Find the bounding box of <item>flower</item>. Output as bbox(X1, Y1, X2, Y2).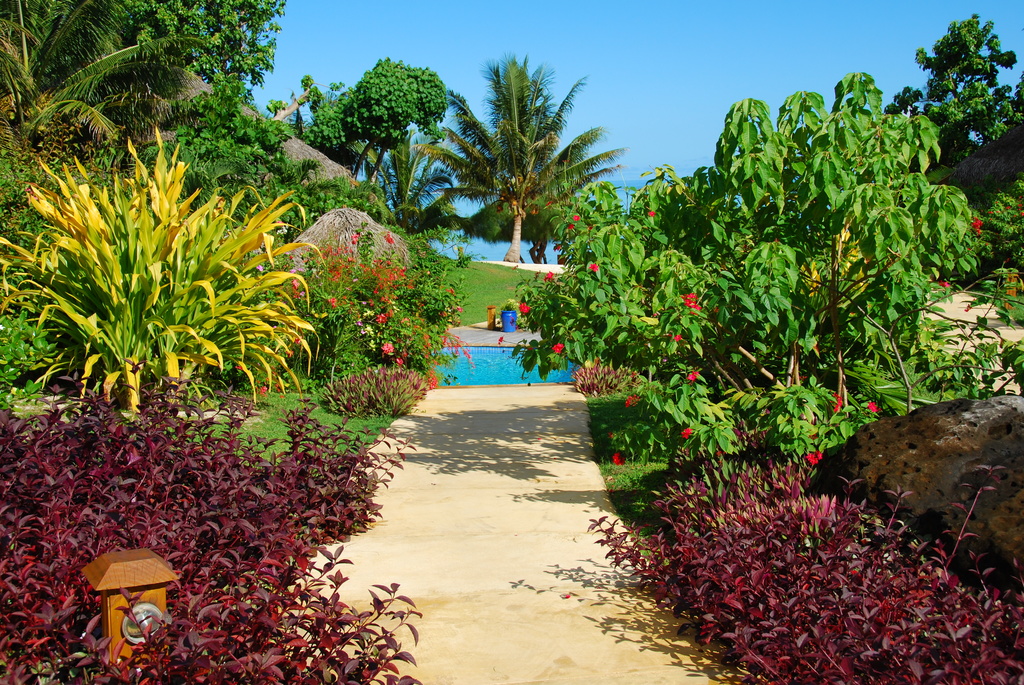
bbox(517, 303, 532, 315).
